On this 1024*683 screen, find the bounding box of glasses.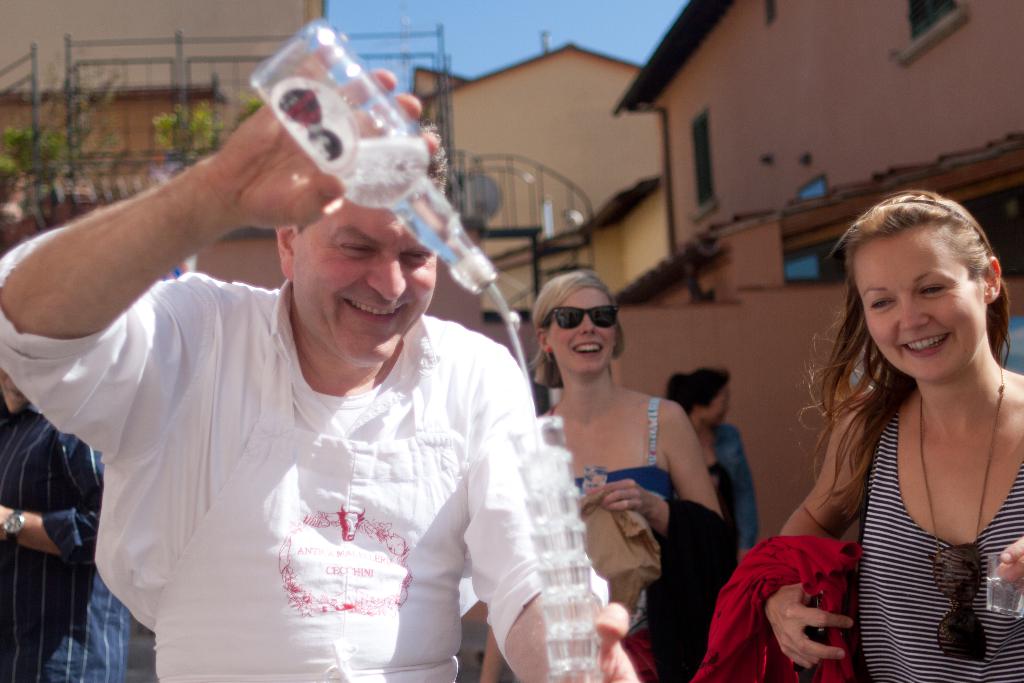
Bounding box: pyautogui.locateOnScreen(542, 305, 621, 333).
